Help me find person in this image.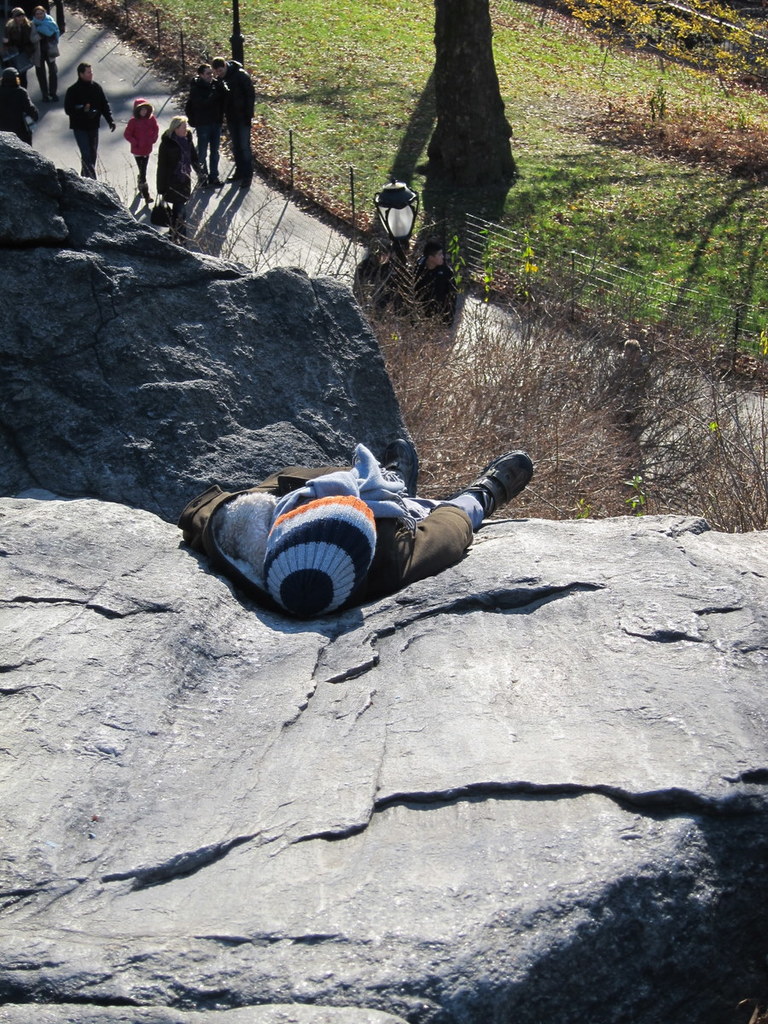
Found it: l=154, t=114, r=207, b=243.
